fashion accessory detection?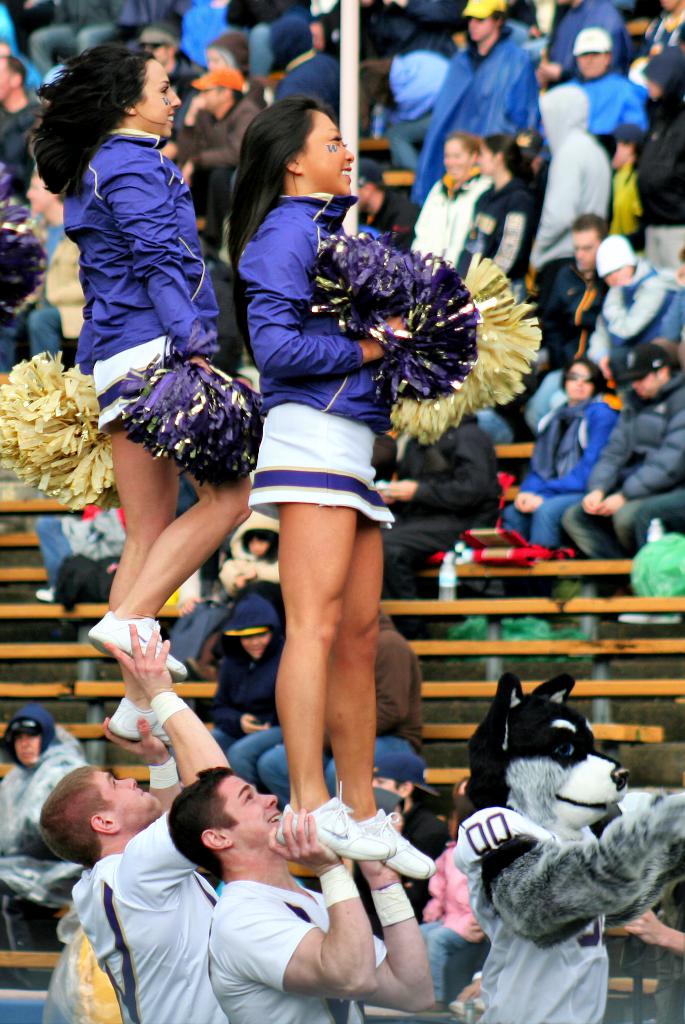
<bbox>107, 695, 172, 744</bbox>
